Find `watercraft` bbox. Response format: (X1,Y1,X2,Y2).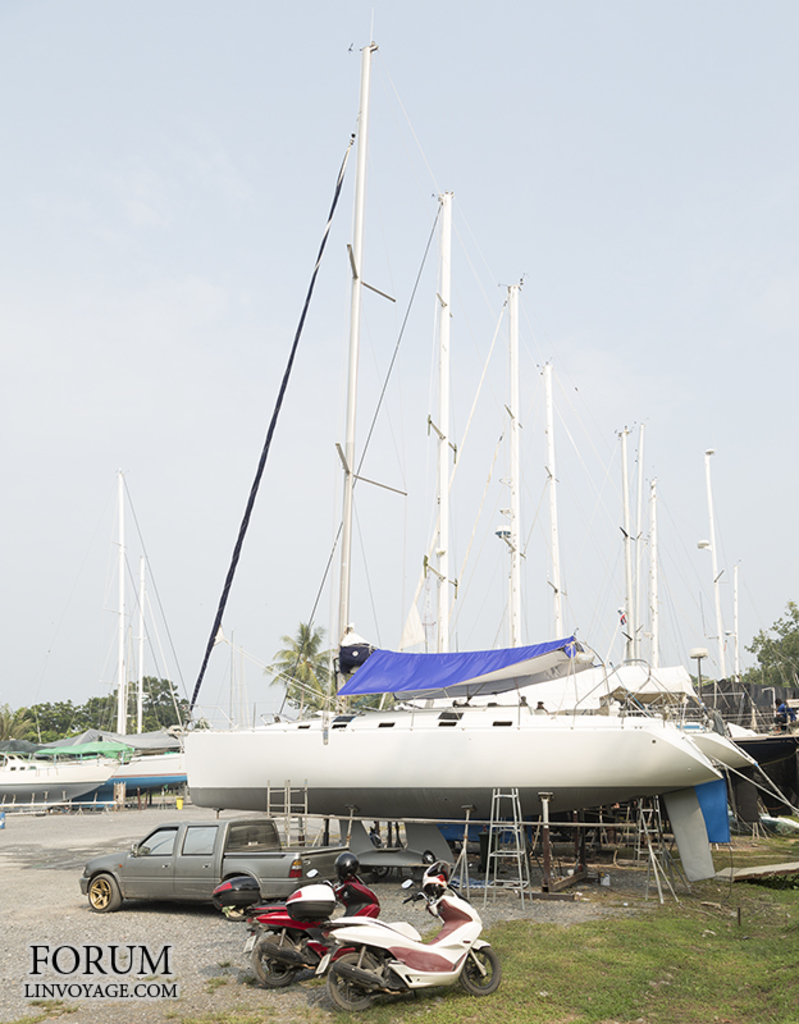
(547,430,763,717).
